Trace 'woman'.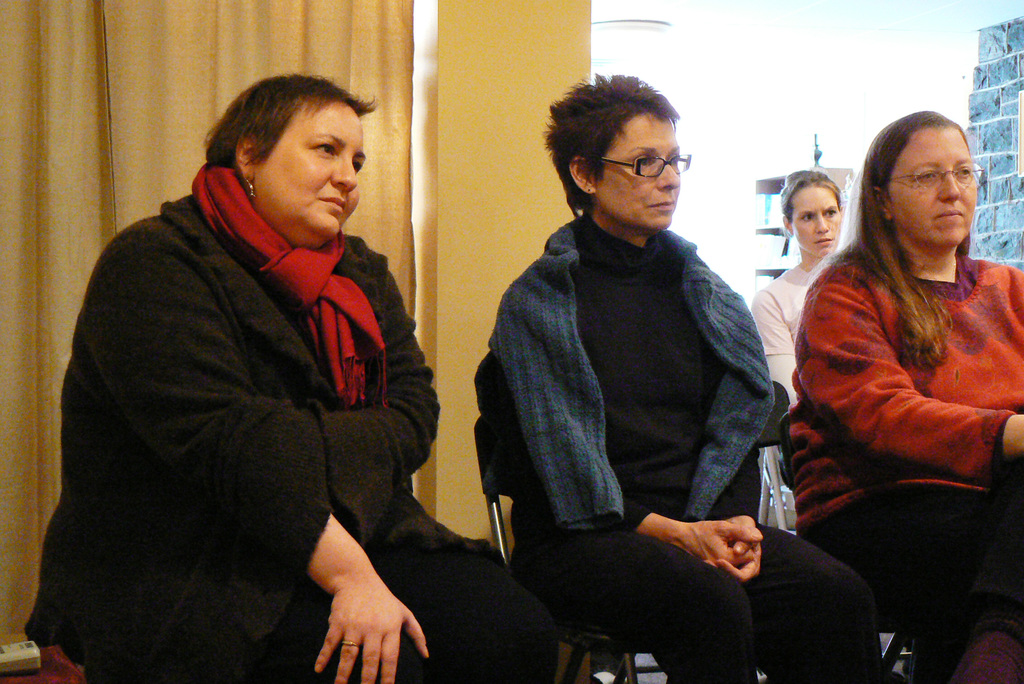
Traced to [780, 104, 1023, 683].
